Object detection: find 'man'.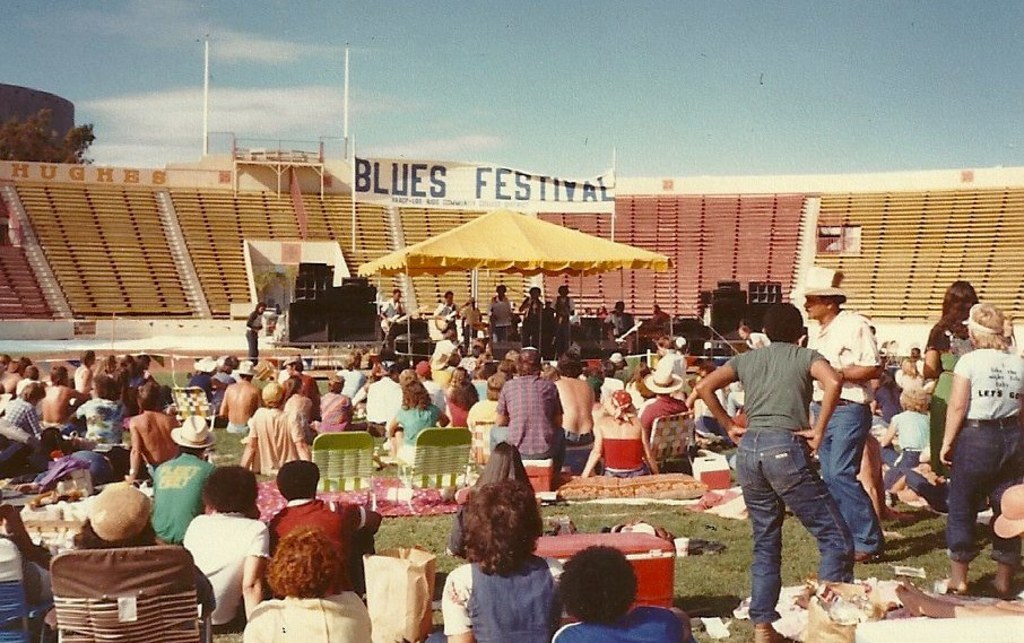
[382, 288, 400, 316].
